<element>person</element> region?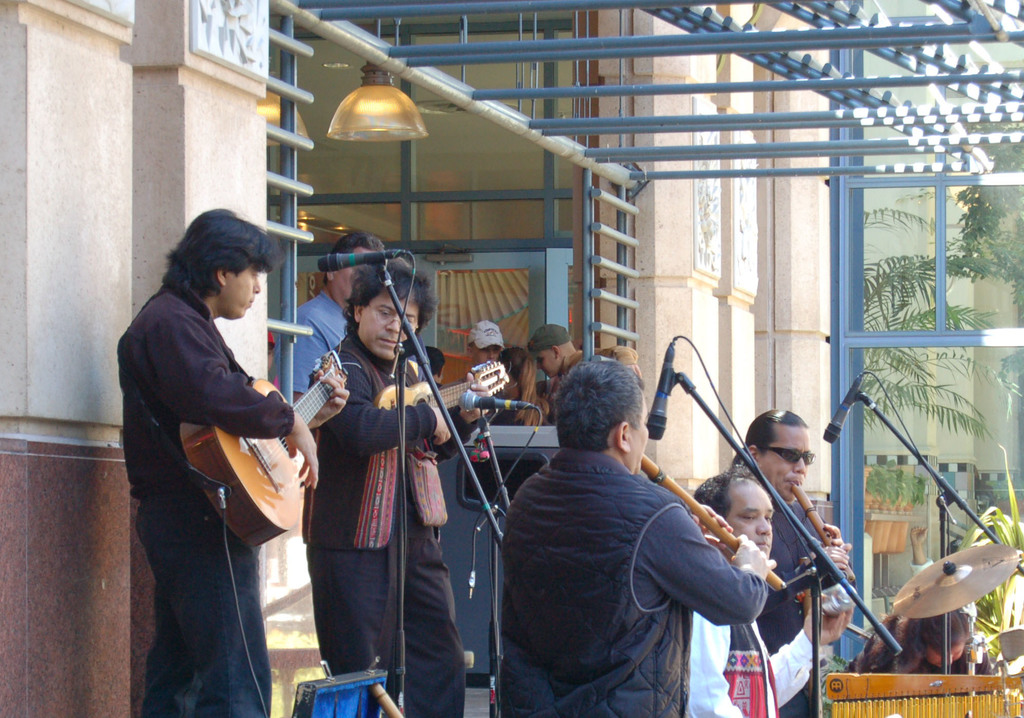
detection(492, 343, 558, 502)
